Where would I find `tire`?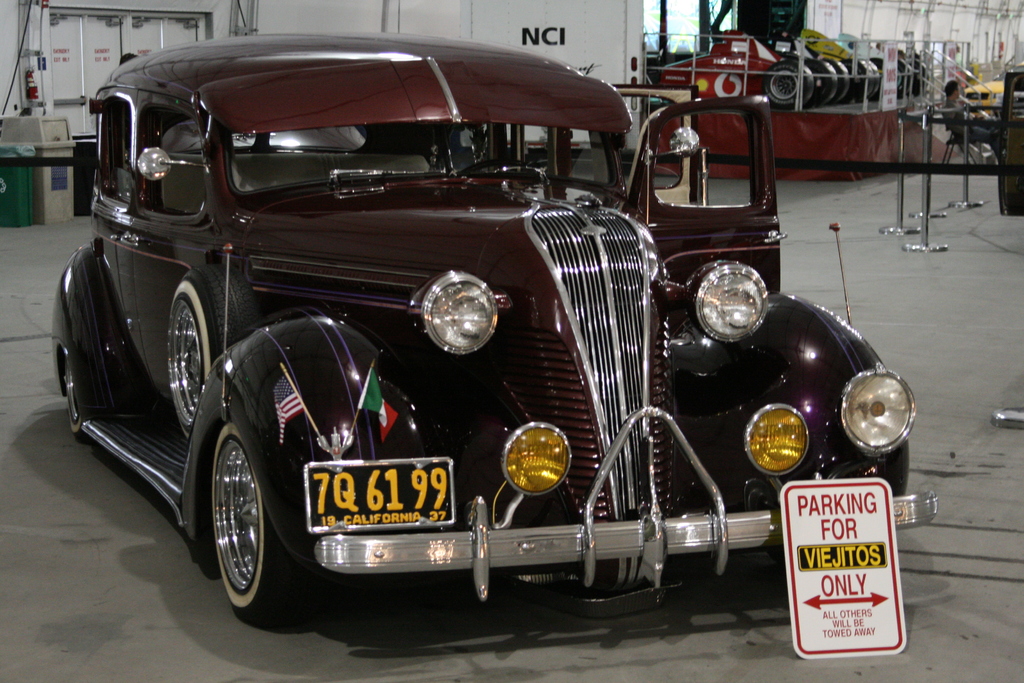
At detection(211, 425, 316, 639).
